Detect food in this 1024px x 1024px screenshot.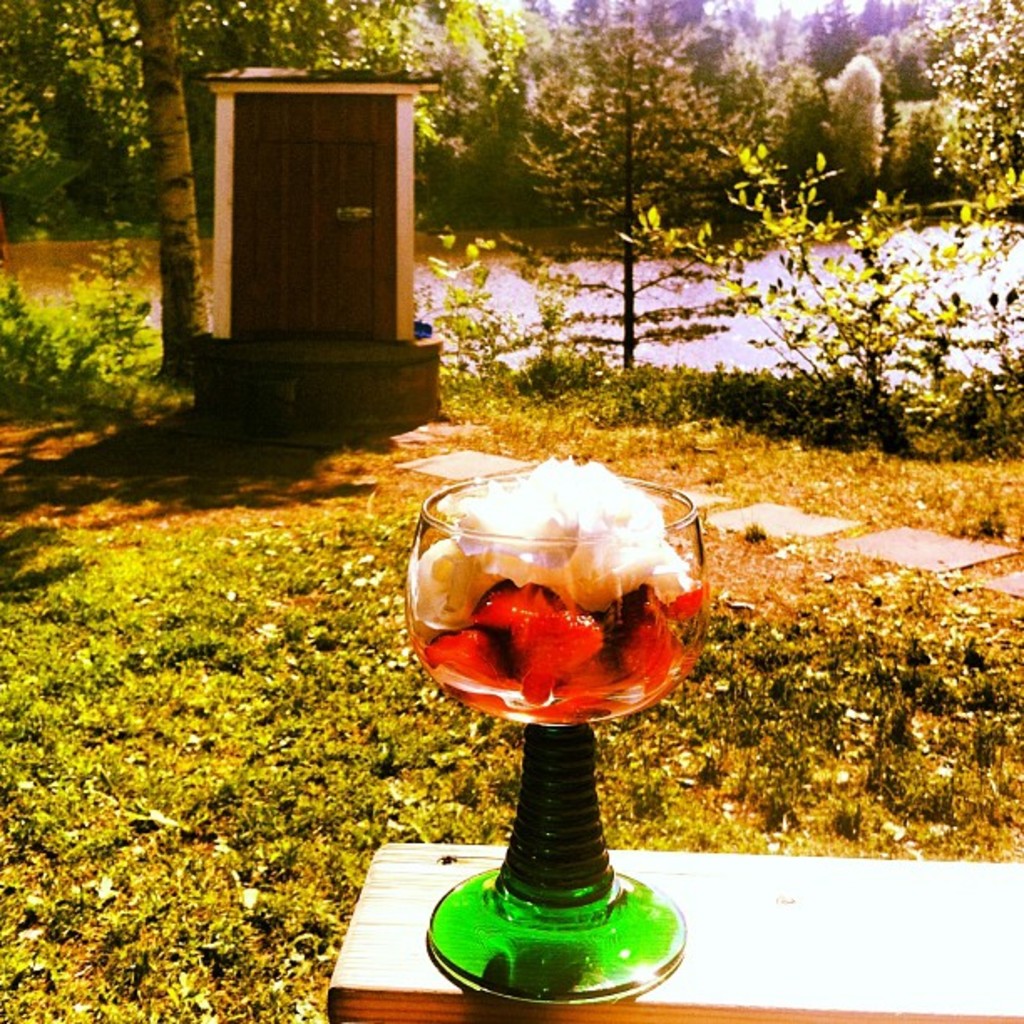
Detection: pyautogui.locateOnScreen(407, 448, 716, 745).
